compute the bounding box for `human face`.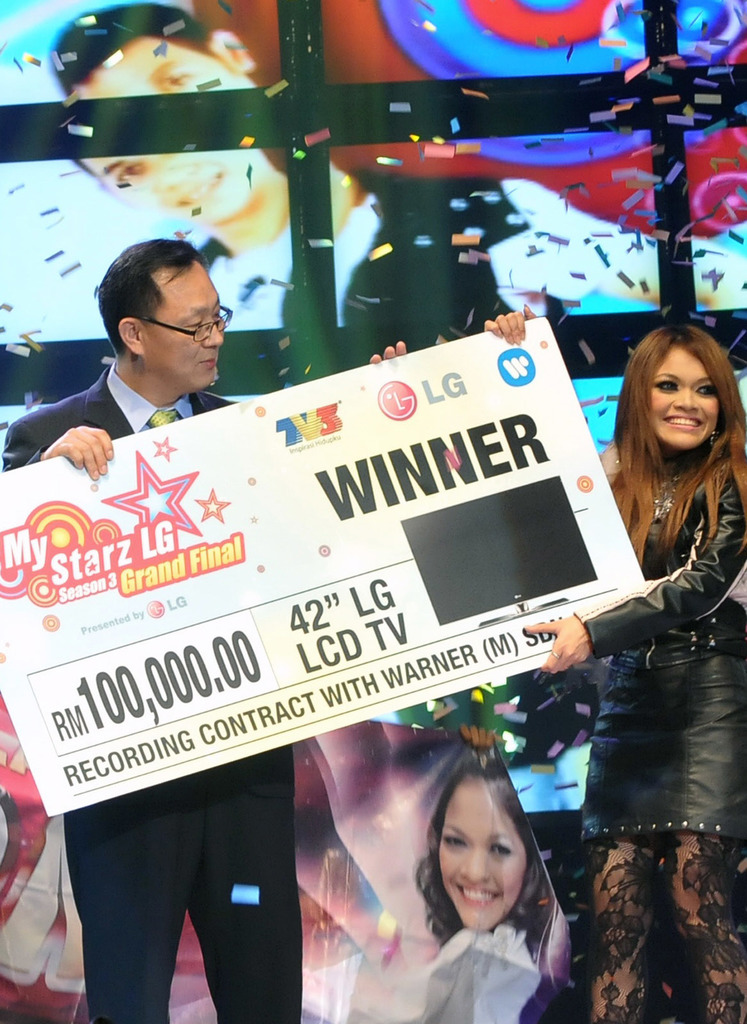
rect(97, 36, 271, 243).
